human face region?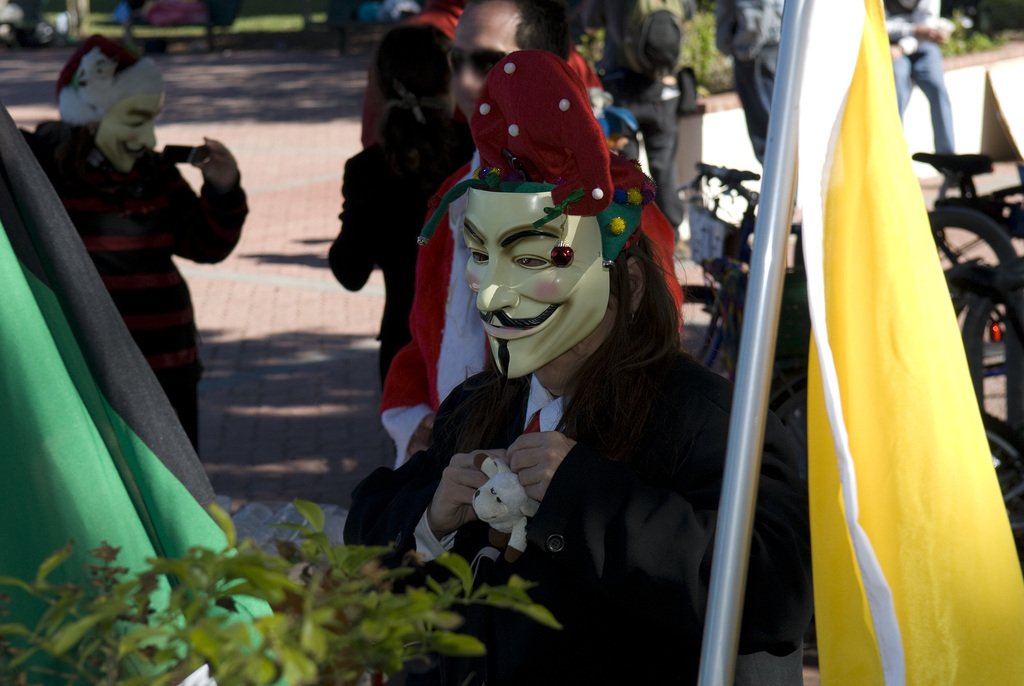
458/190/614/389
